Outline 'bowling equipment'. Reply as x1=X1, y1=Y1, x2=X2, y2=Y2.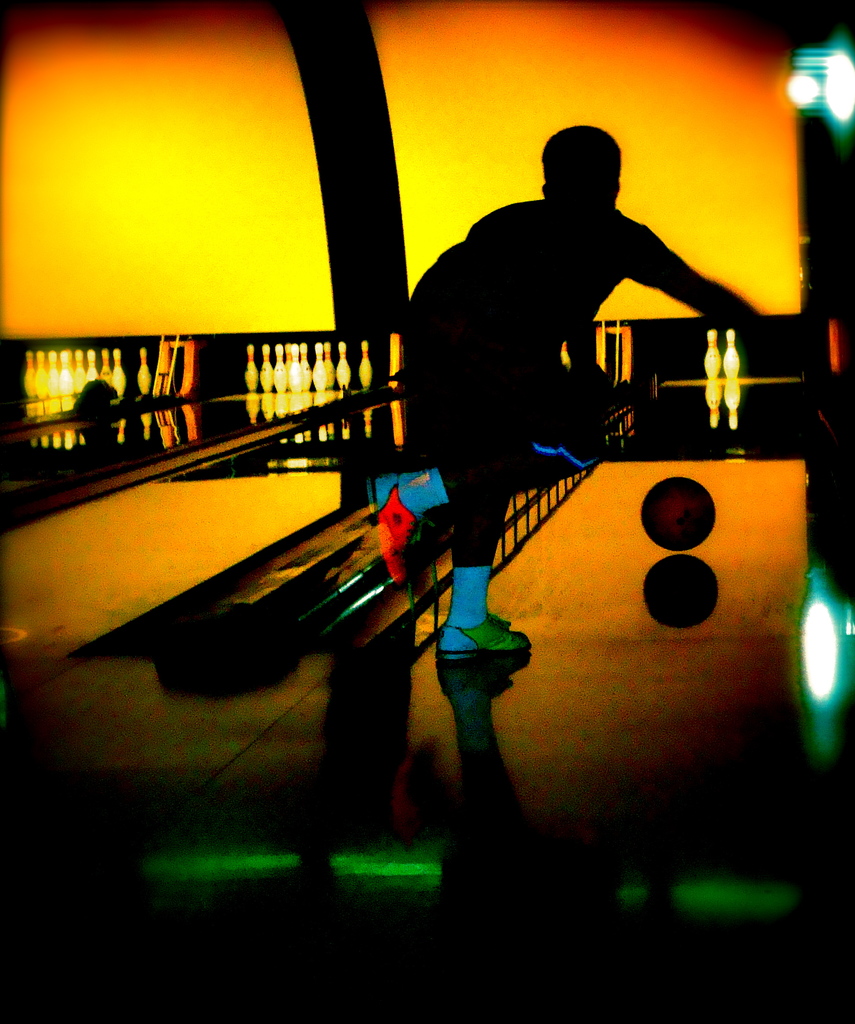
x1=722, y1=324, x2=745, y2=378.
